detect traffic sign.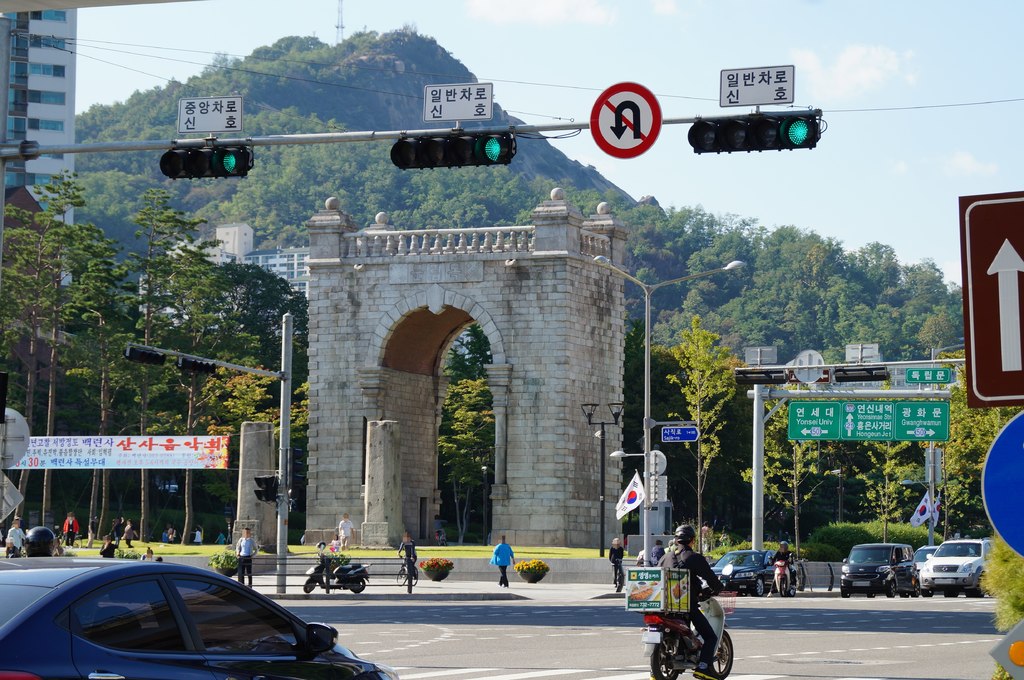
Detected at l=958, t=187, r=1023, b=406.
